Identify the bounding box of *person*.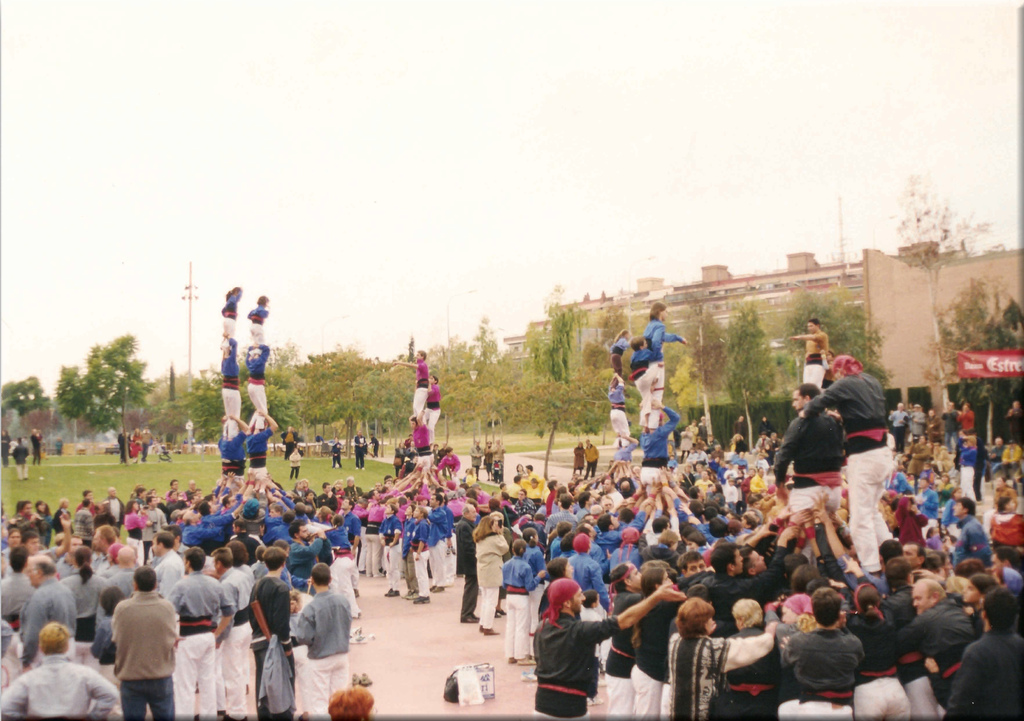
221 288 243 342.
